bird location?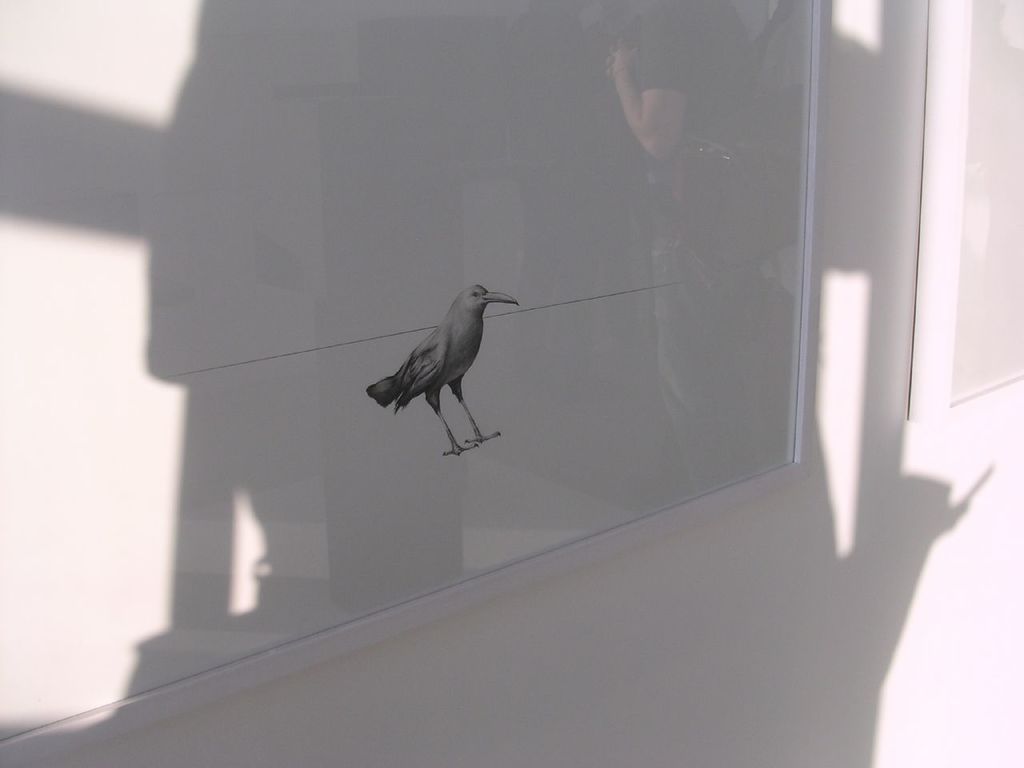
locate(362, 277, 530, 448)
